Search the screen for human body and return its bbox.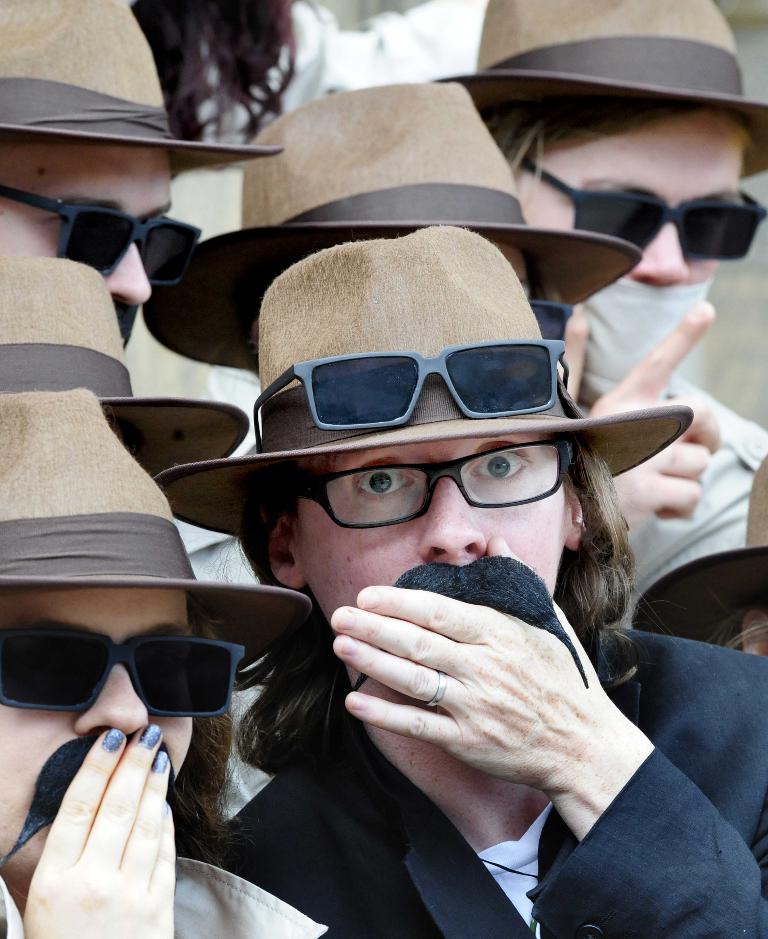
Found: left=156, top=228, right=767, bottom=938.
